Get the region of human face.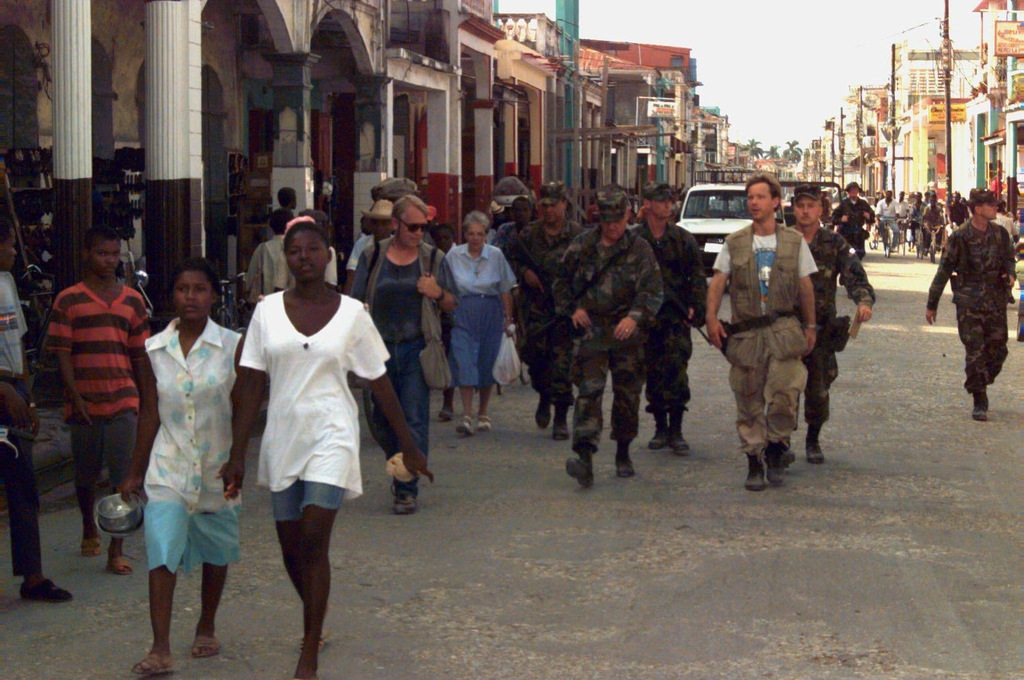
{"left": 595, "top": 218, "right": 622, "bottom": 232}.
